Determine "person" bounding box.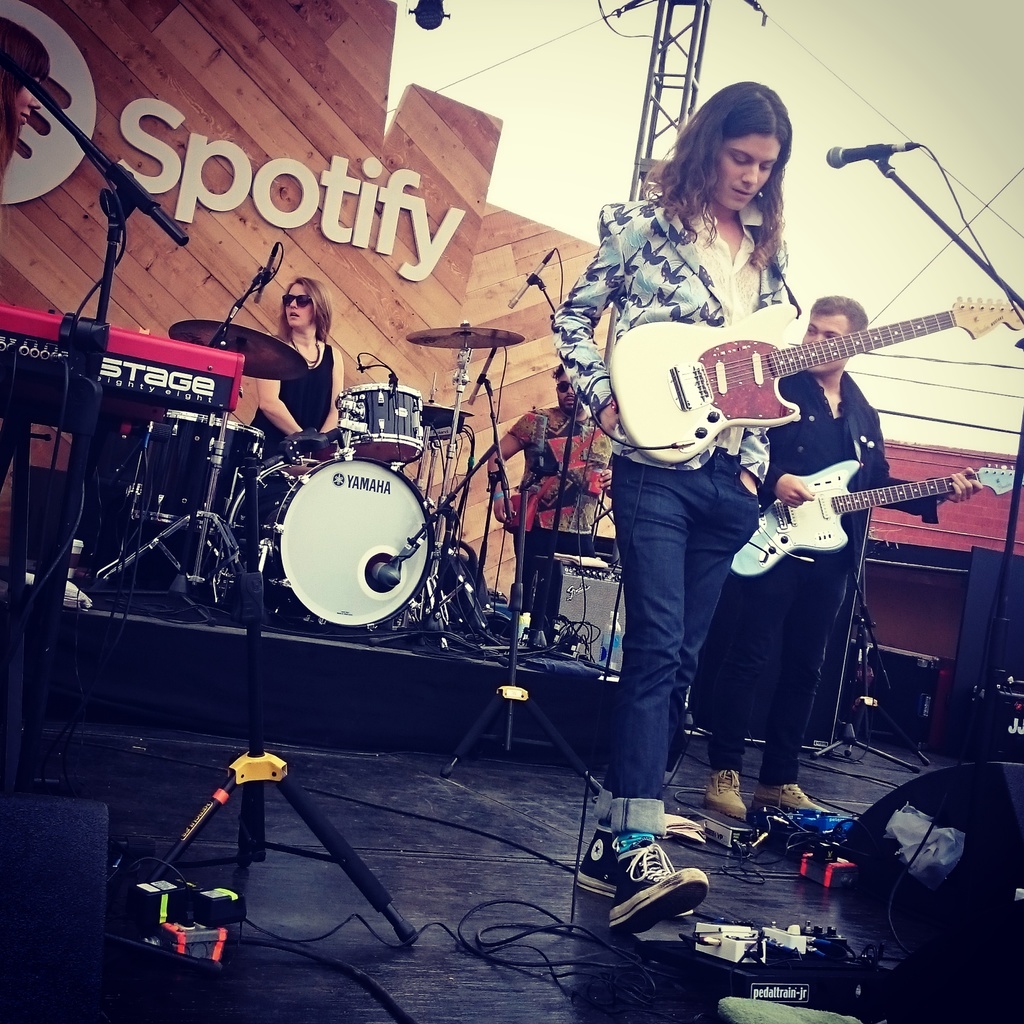
Determined: left=0, top=15, right=46, bottom=187.
